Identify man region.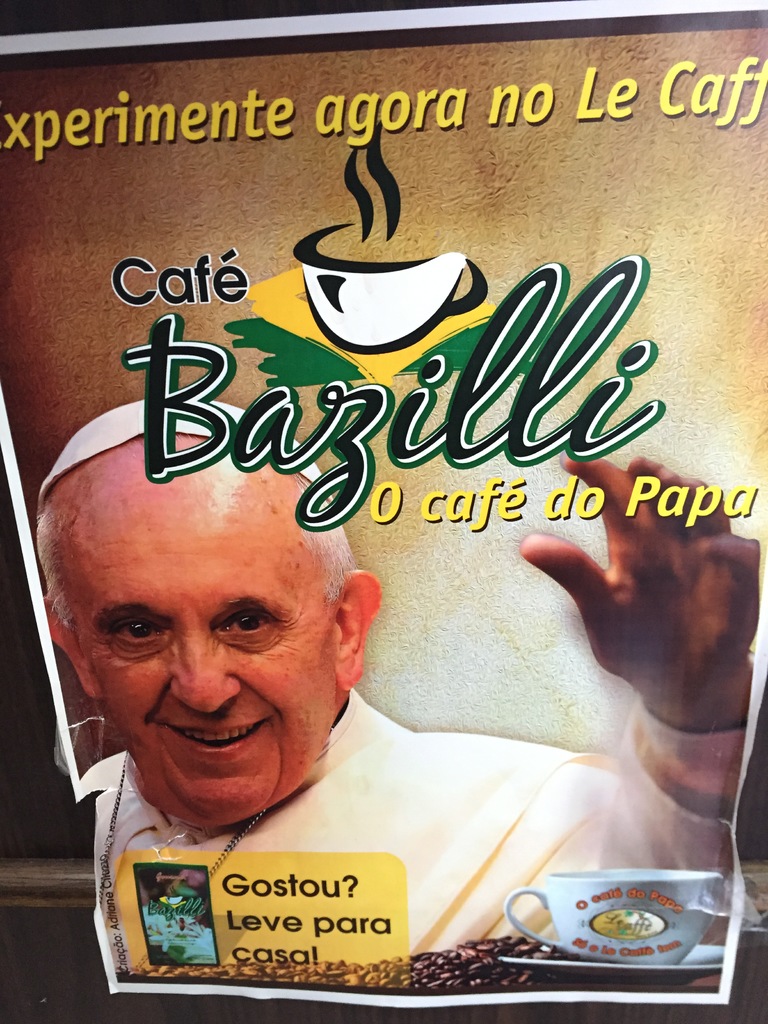
Region: 34,400,764,977.
